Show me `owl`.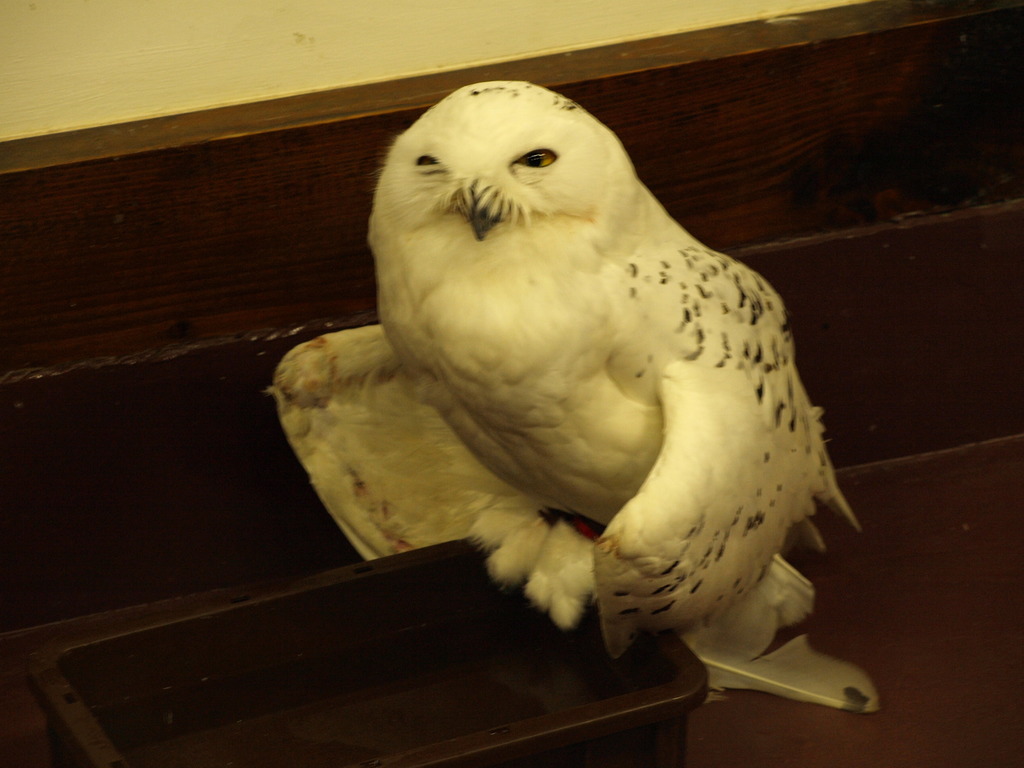
`owl` is here: [257,77,888,714].
